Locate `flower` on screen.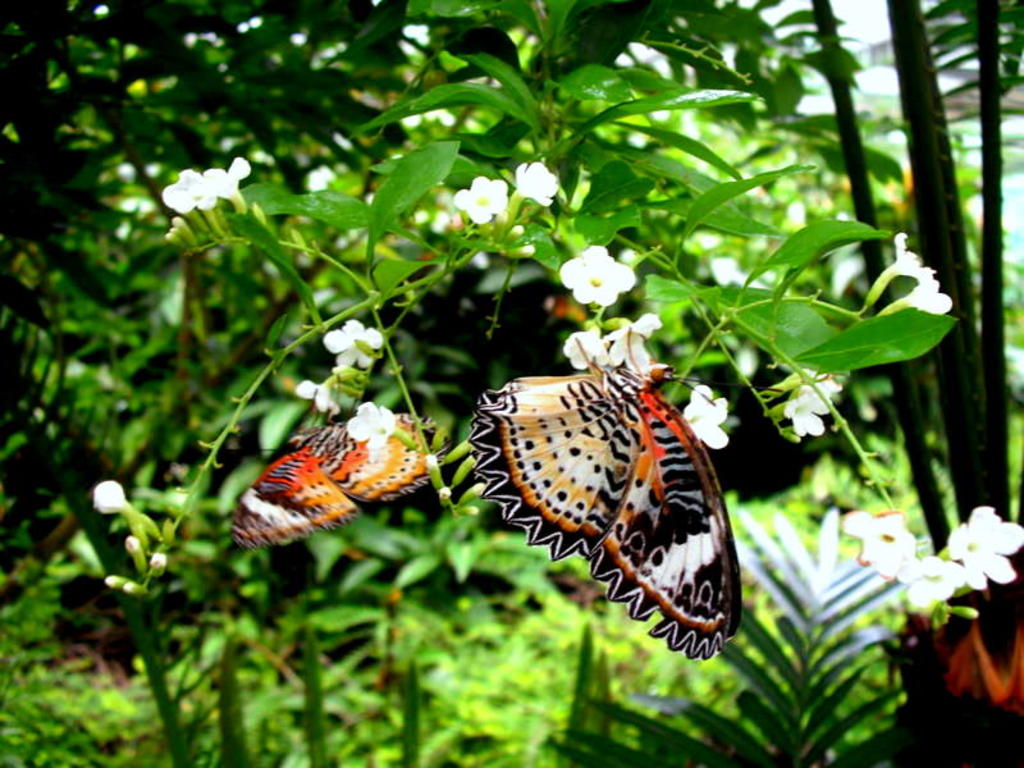
On screen at (456,504,477,521).
